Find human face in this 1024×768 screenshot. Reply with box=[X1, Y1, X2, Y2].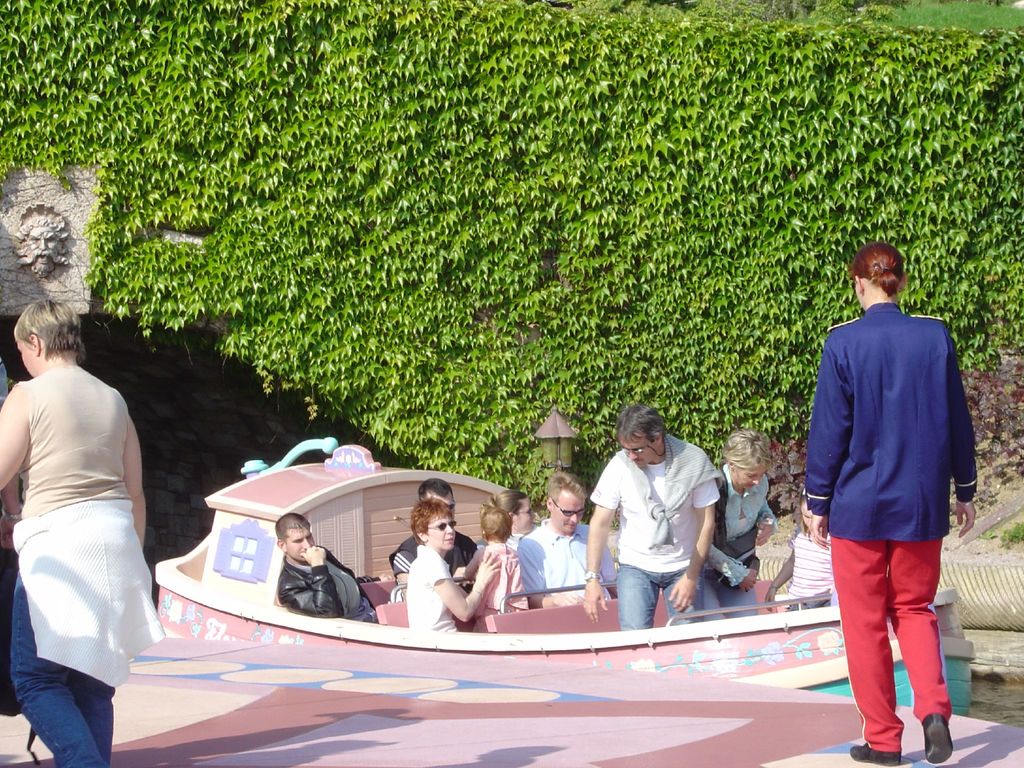
box=[735, 462, 767, 490].
